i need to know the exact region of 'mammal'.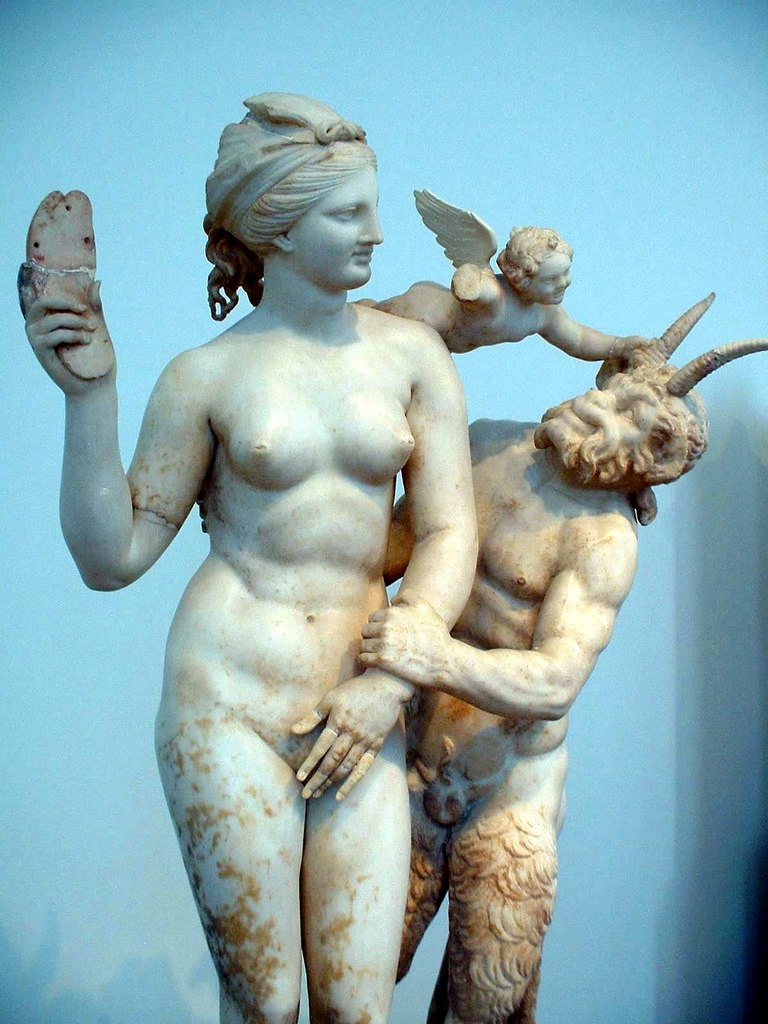
Region: crop(191, 288, 767, 1023).
